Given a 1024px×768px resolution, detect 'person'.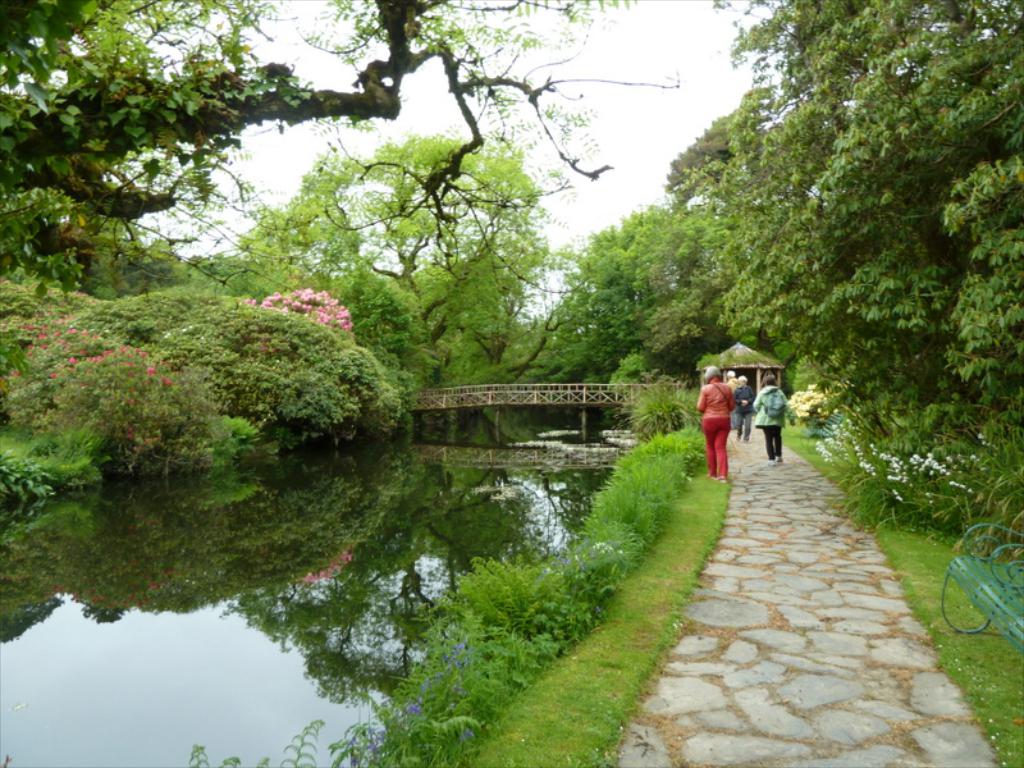
(left=696, top=366, right=737, bottom=485).
